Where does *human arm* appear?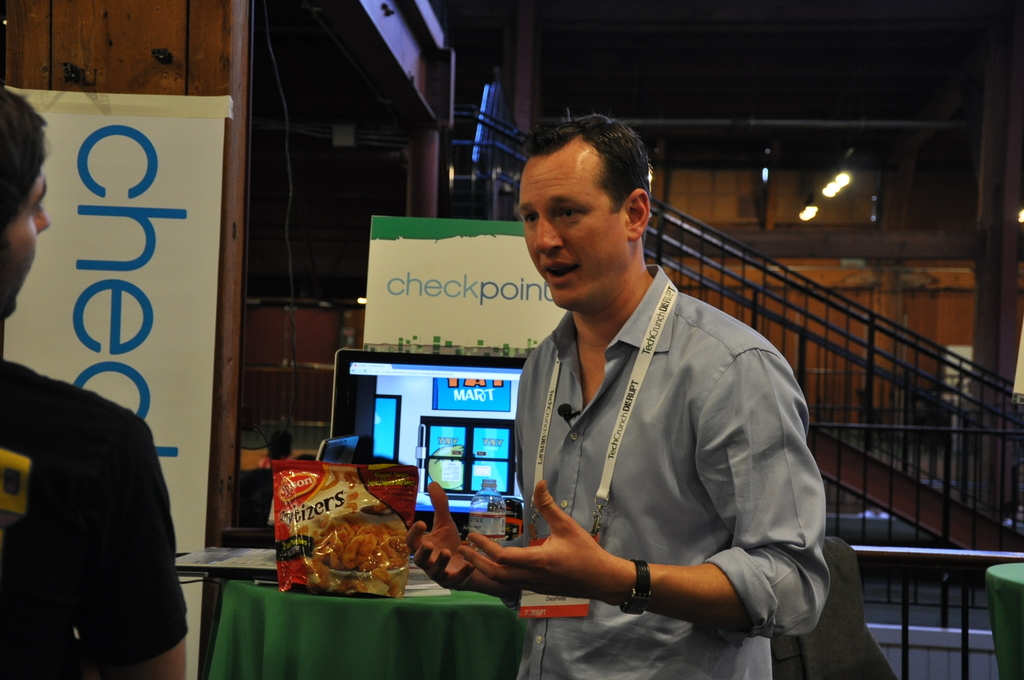
Appears at l=61, t=418, r=189, b=679.
